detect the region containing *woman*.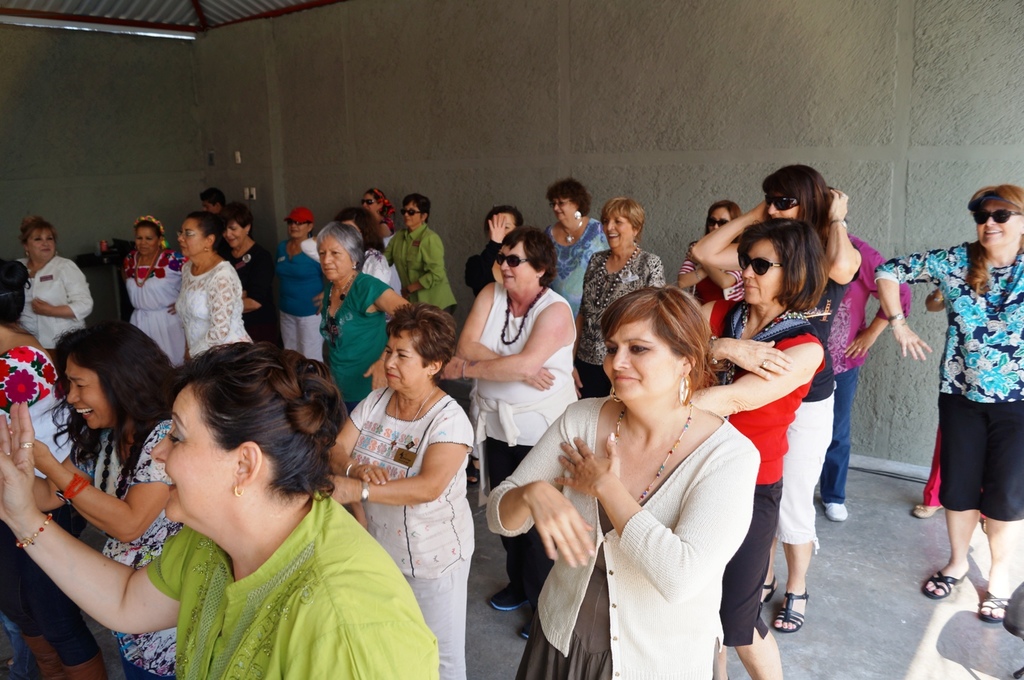
detection(448, 227, 591, 647).
